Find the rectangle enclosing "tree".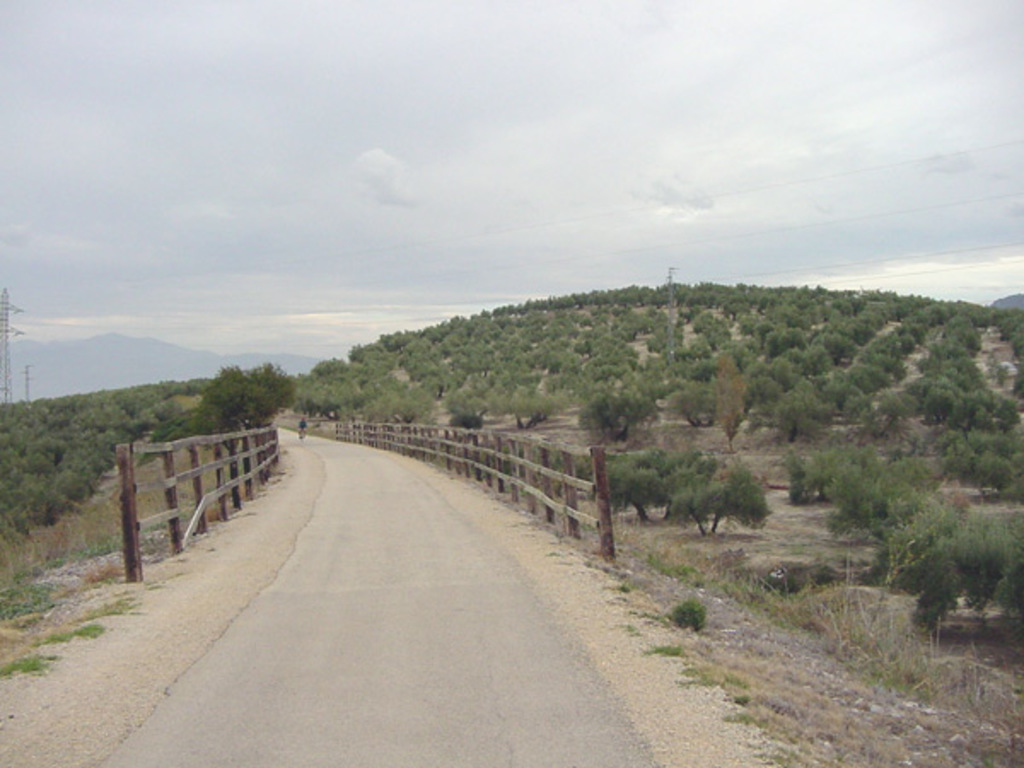
(left=664, top=451, right=773, bottom=544).
